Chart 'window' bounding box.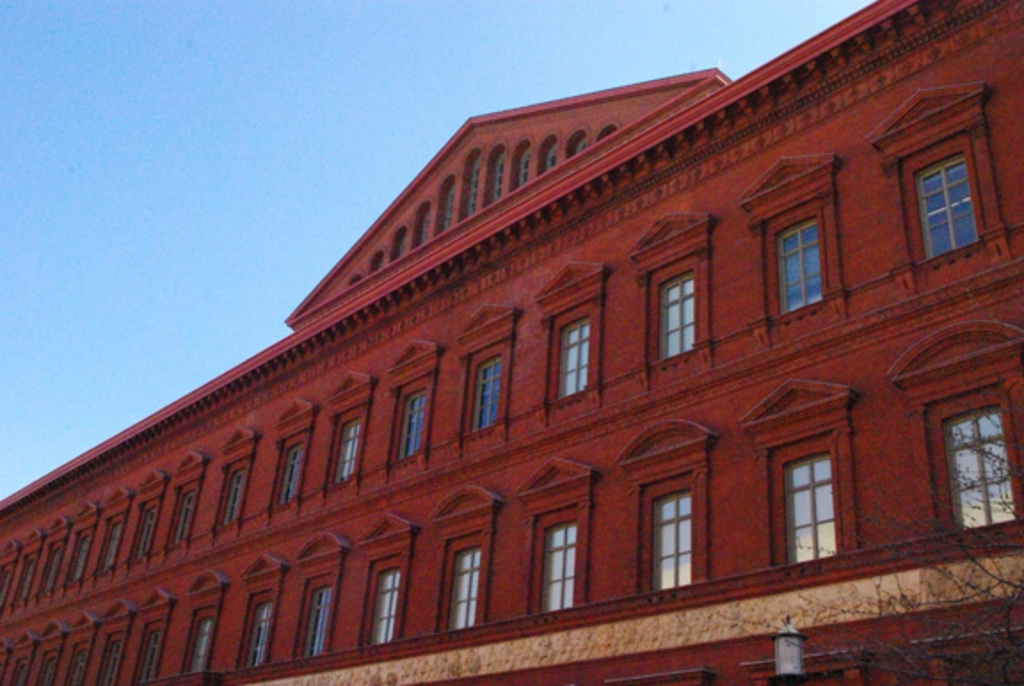
Charted: {"left": 475, "top": 355, "right": 503, "bottom": 427}.
